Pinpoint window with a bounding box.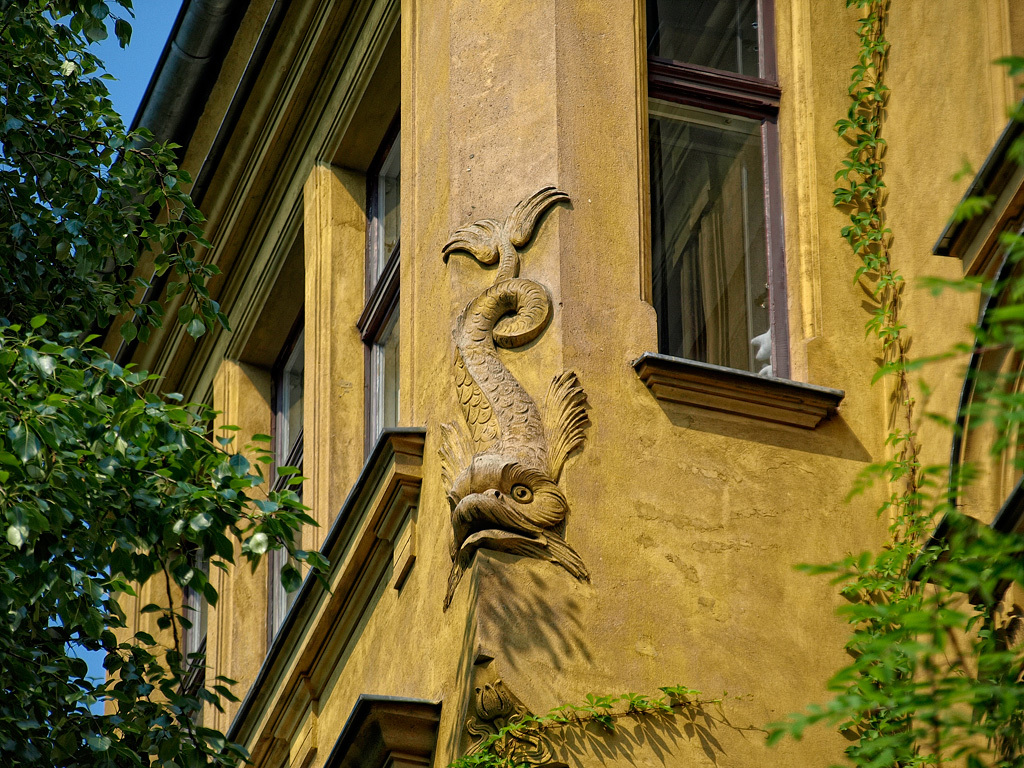
bbox=(257, 303, 305, 650).
